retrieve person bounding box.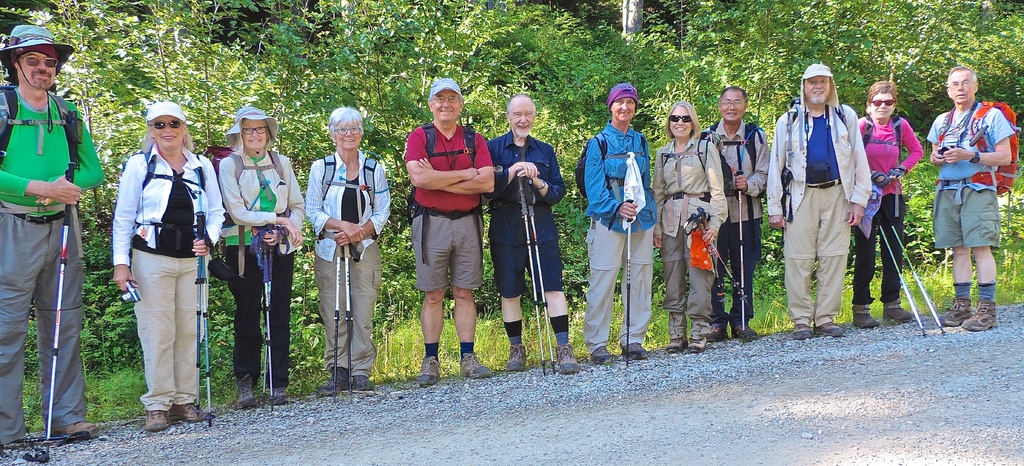
Bounding box: x1=707, y1=90, x2=768, y2=341.
